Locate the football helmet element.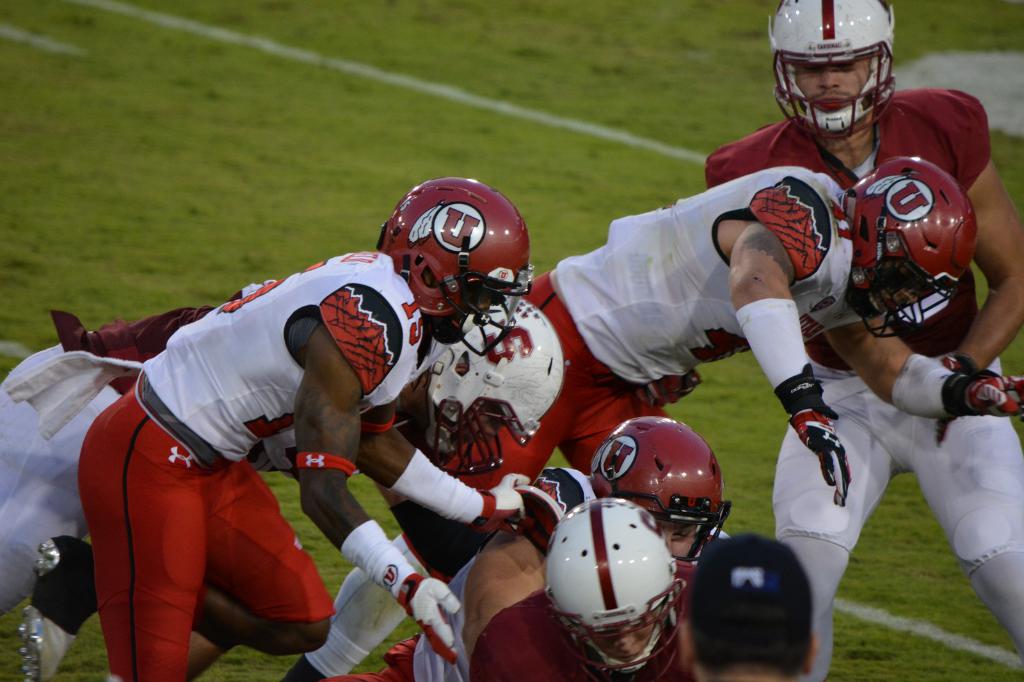
Element bbox: 375:171:537:358.
